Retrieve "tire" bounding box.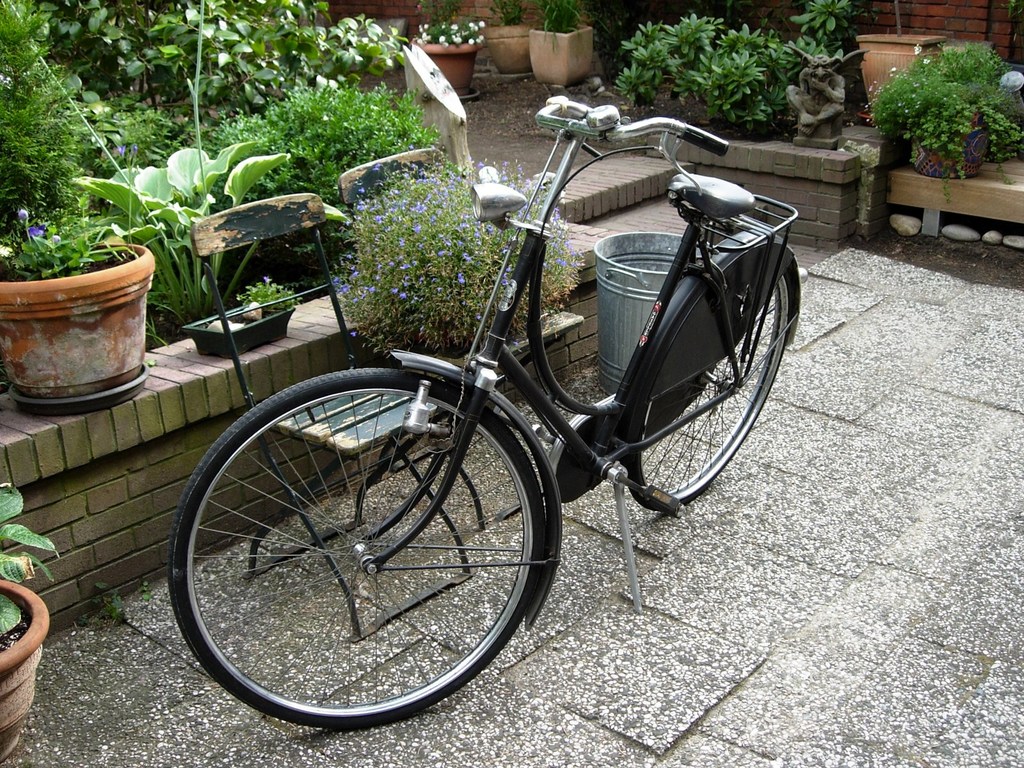
Bounding box: 620:230:795:508.
